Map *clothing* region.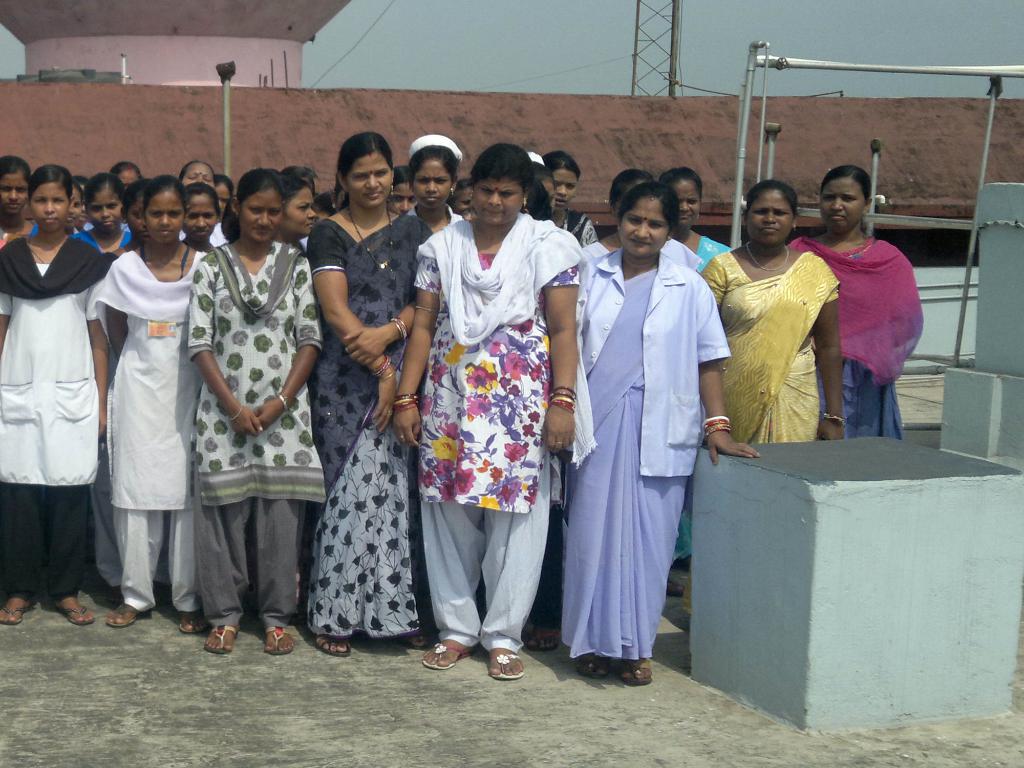
Mapped to 691, 250, 844, 447.
